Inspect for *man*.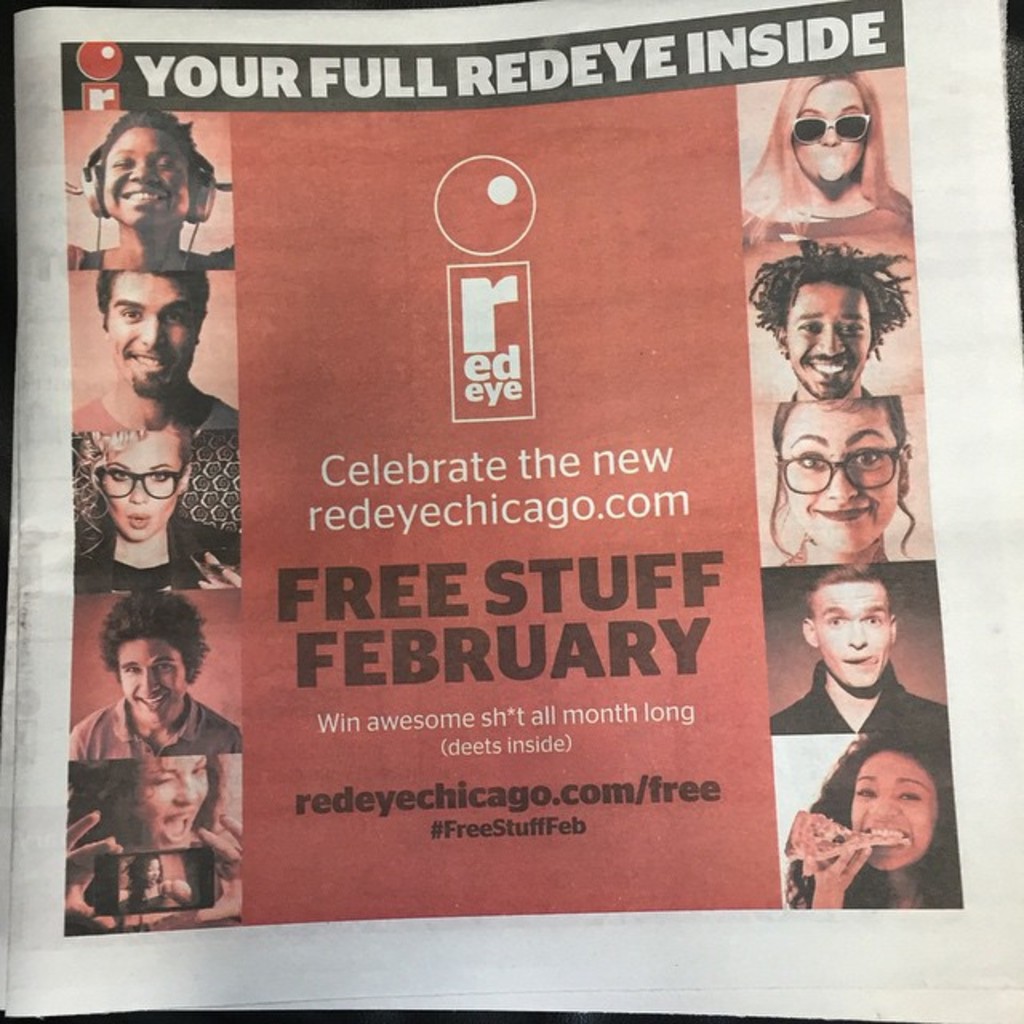
Inspection: box(72, 269, 243, 432).
